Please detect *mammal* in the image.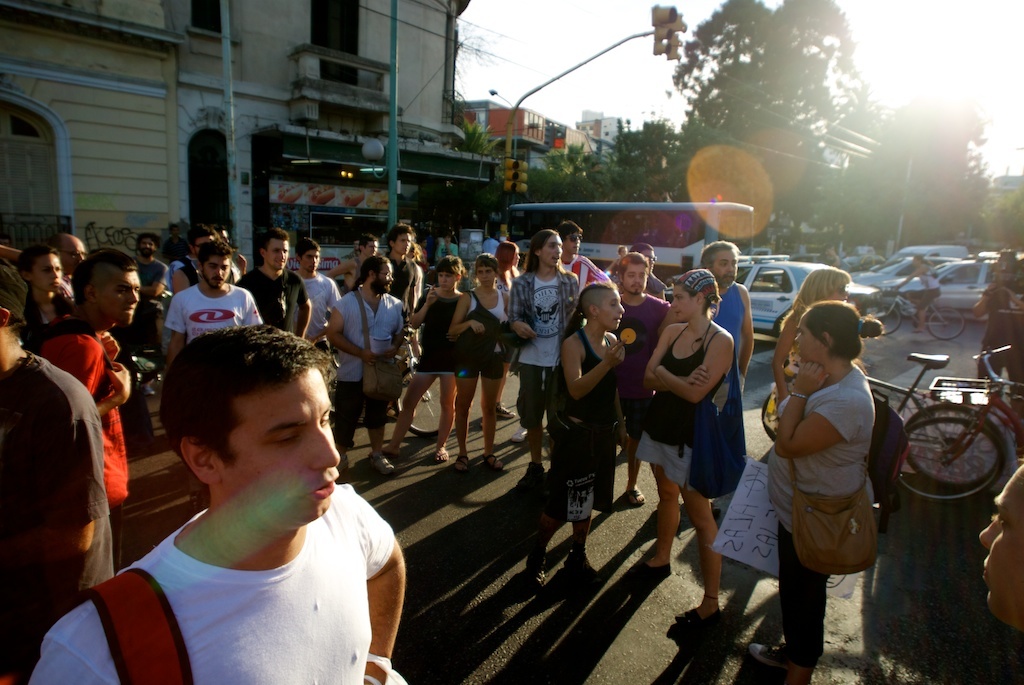
[left=324, top=251, right=395, bottom=476].
